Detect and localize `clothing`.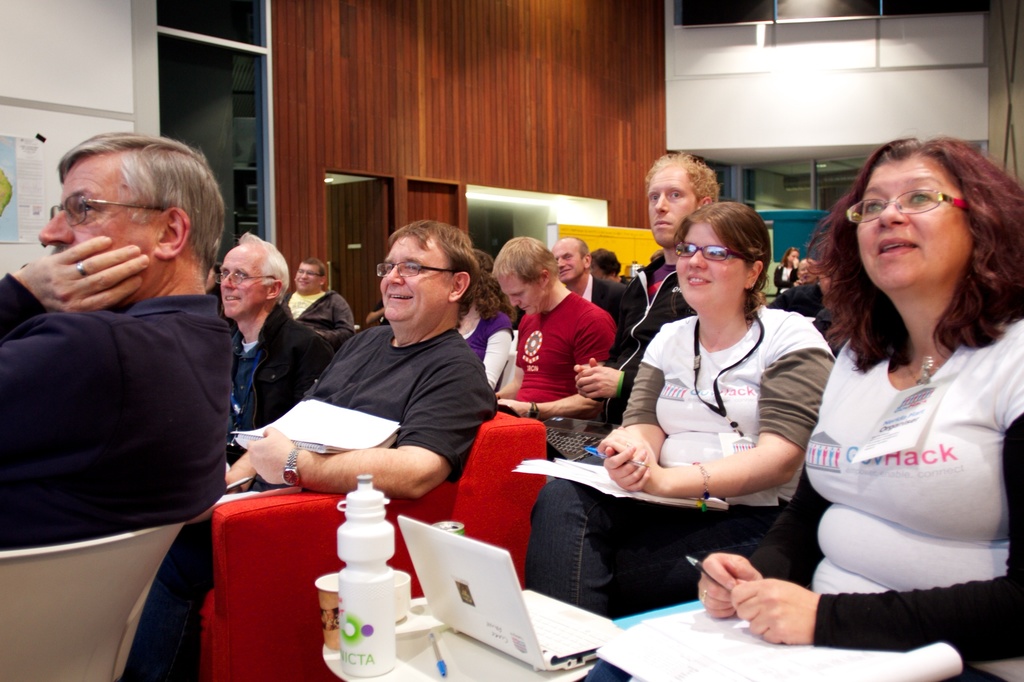
Localized at (0, 265, 236, 557).
